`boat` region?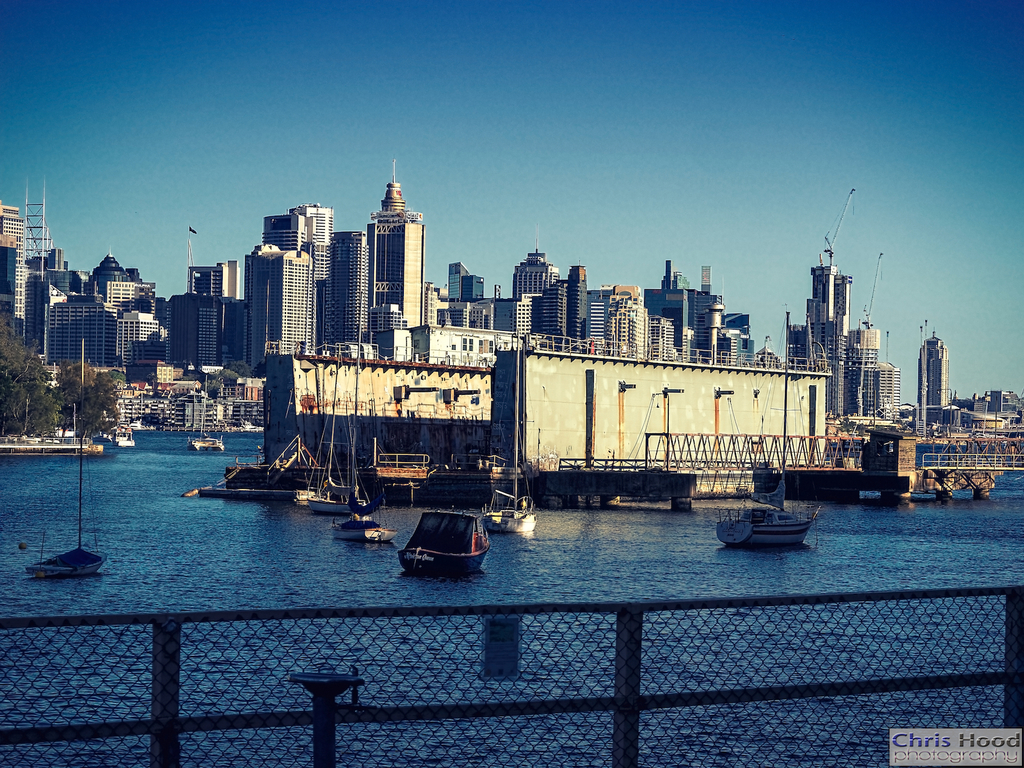
BBox(106, 414, 141, 447)
